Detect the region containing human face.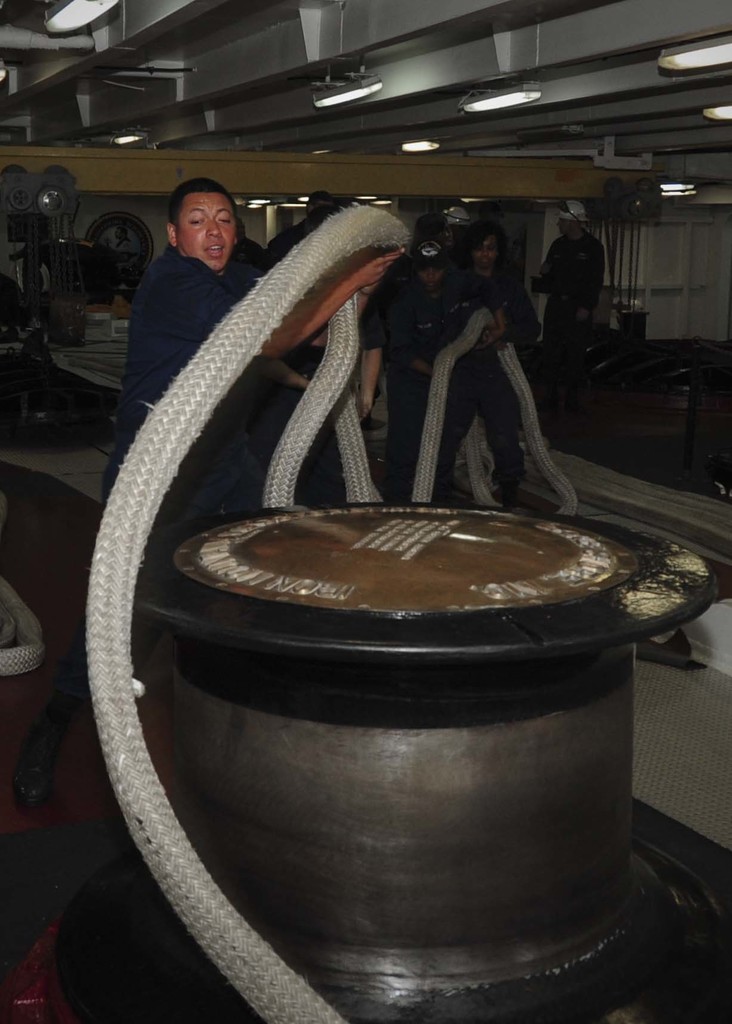
x1=471, y1=236, x2=498, y2=269.
